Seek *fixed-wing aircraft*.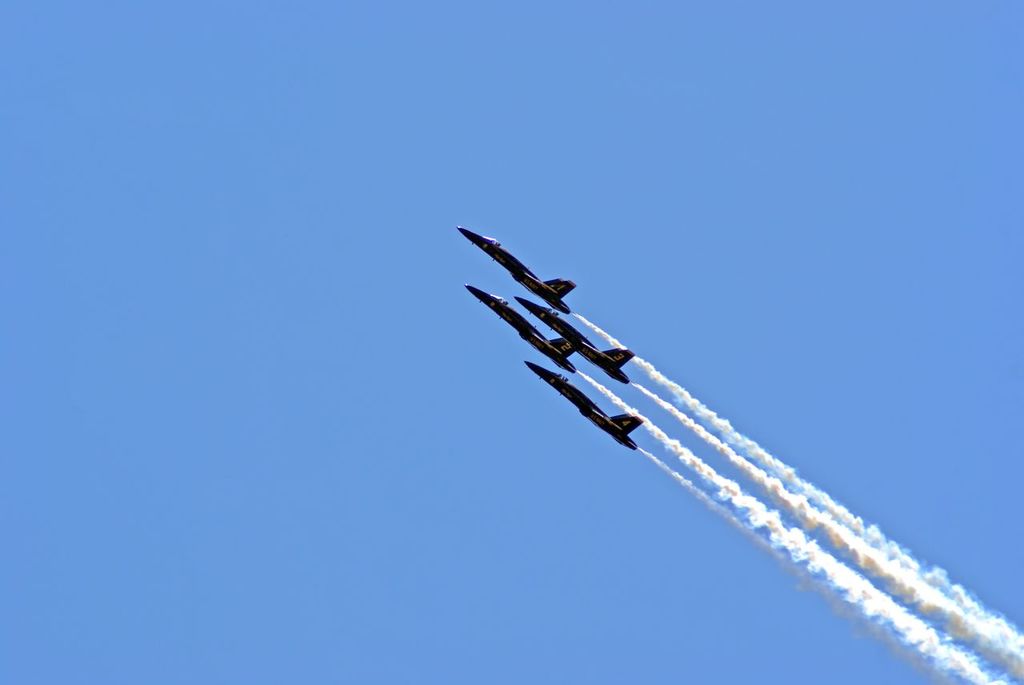
bbox=[461, 284, 580, 371].
